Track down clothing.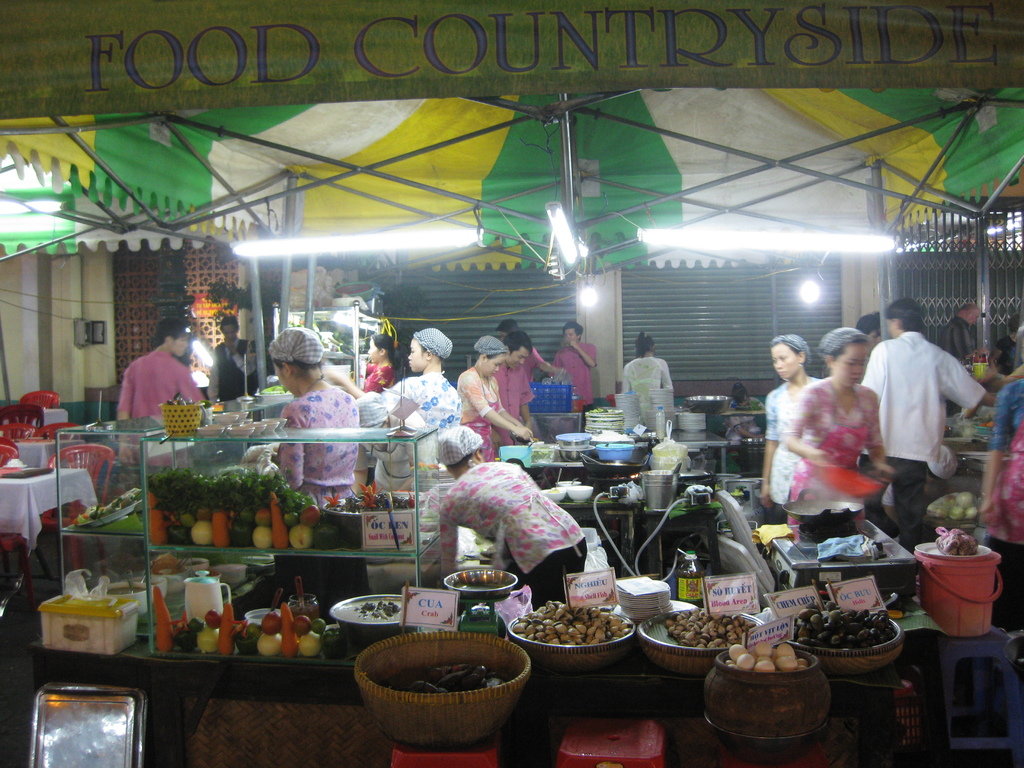
Tracked to (x1=767, y1=383, x2=817, y2=502).
